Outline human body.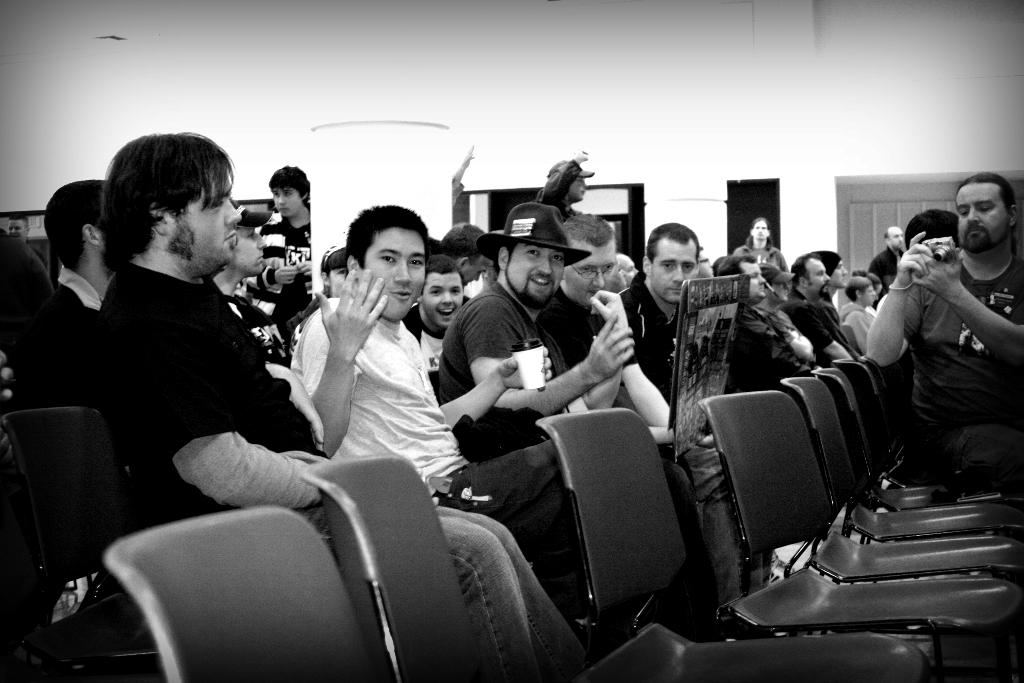
Outline: locate(404, 251, 474, 400).
